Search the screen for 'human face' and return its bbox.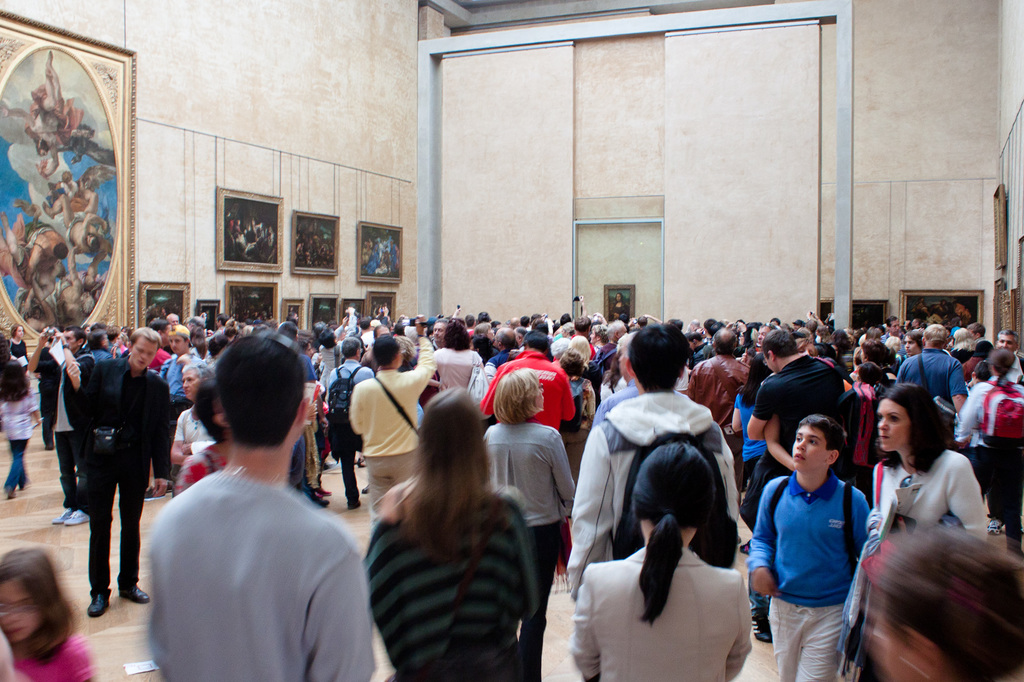
Found: bbox(890, 317, 899, 331).
